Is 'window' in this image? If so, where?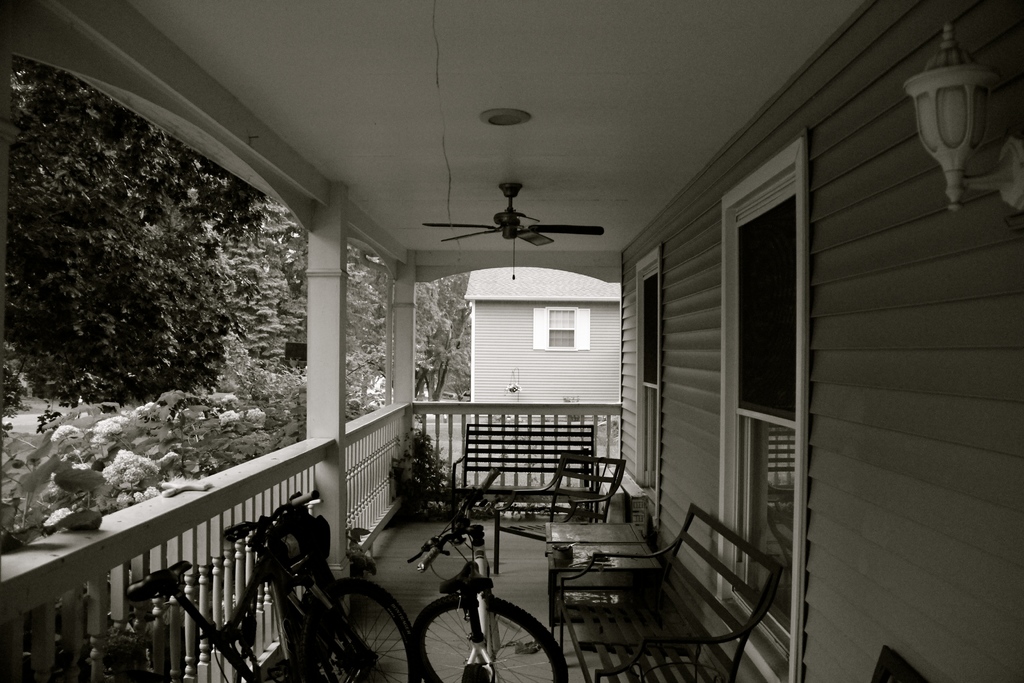
Yes, at x1=531 y1=307 x2=591 y2=353.
